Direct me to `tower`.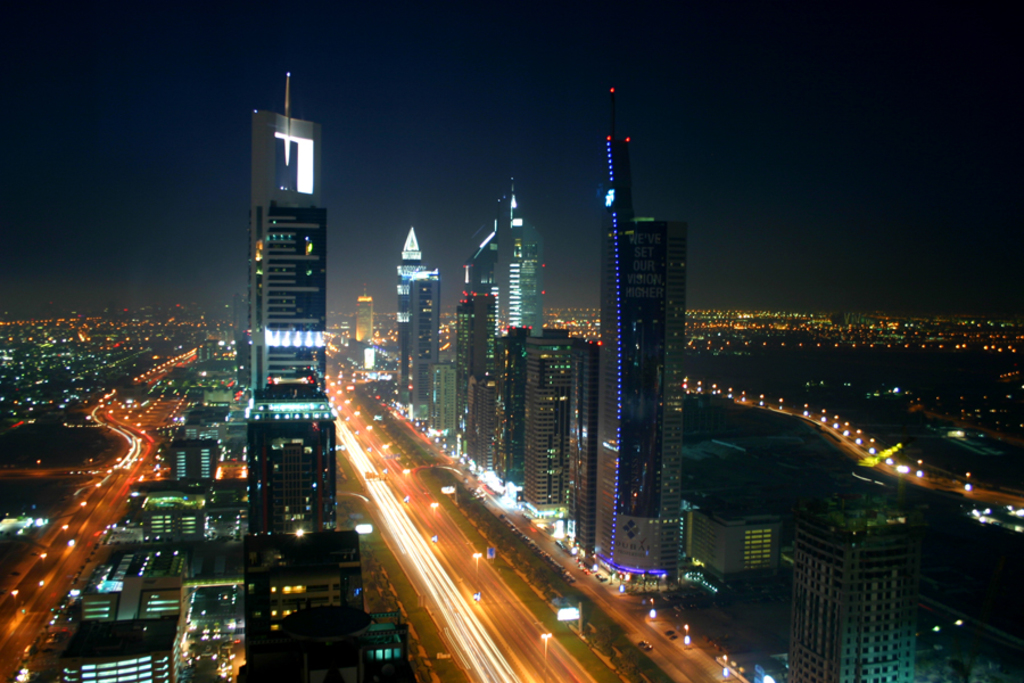
Direction: Rect(573, 60, 703, 534).
